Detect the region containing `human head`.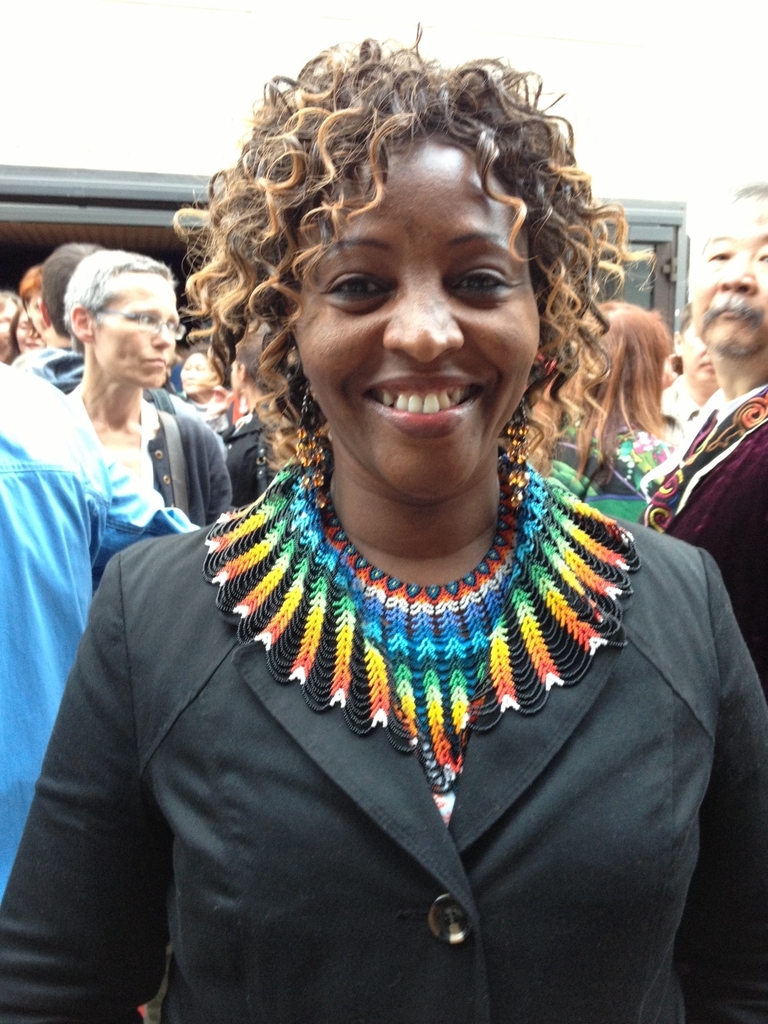
bbox(19, 266, 59, 347).
